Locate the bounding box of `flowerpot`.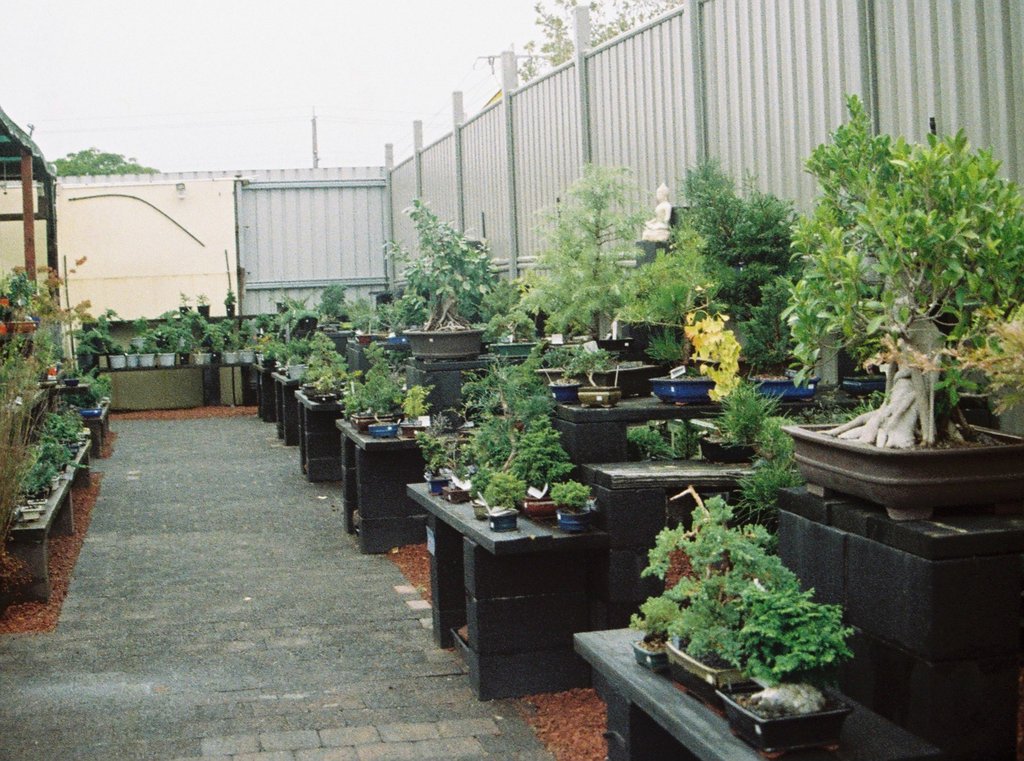
Bounding box: 745, 375, 821, 401.
